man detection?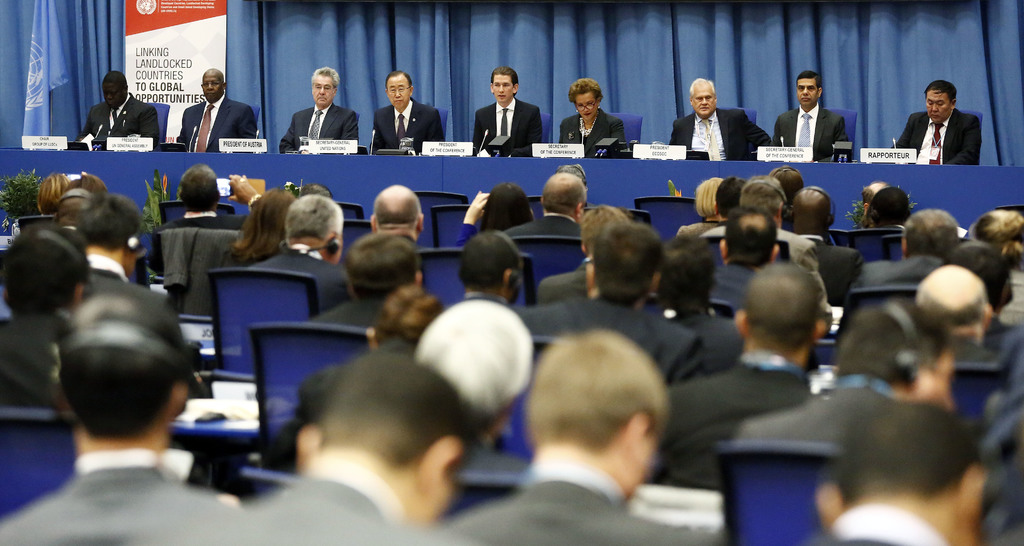
detection(912, 264, 989, 361)
